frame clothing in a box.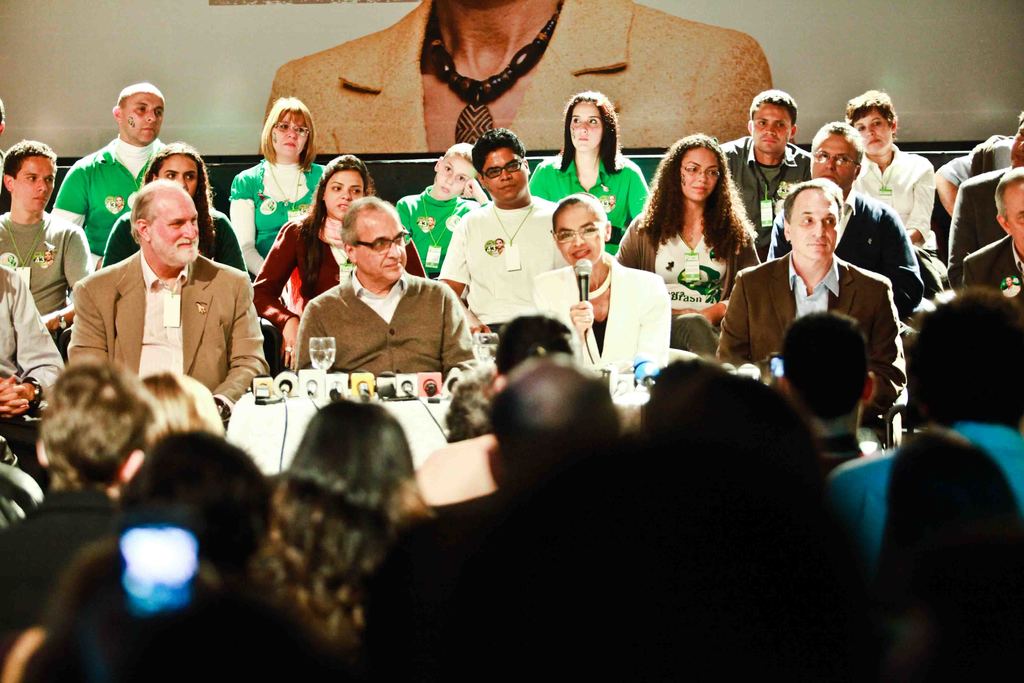
detection(769, 188, 923, 319).
